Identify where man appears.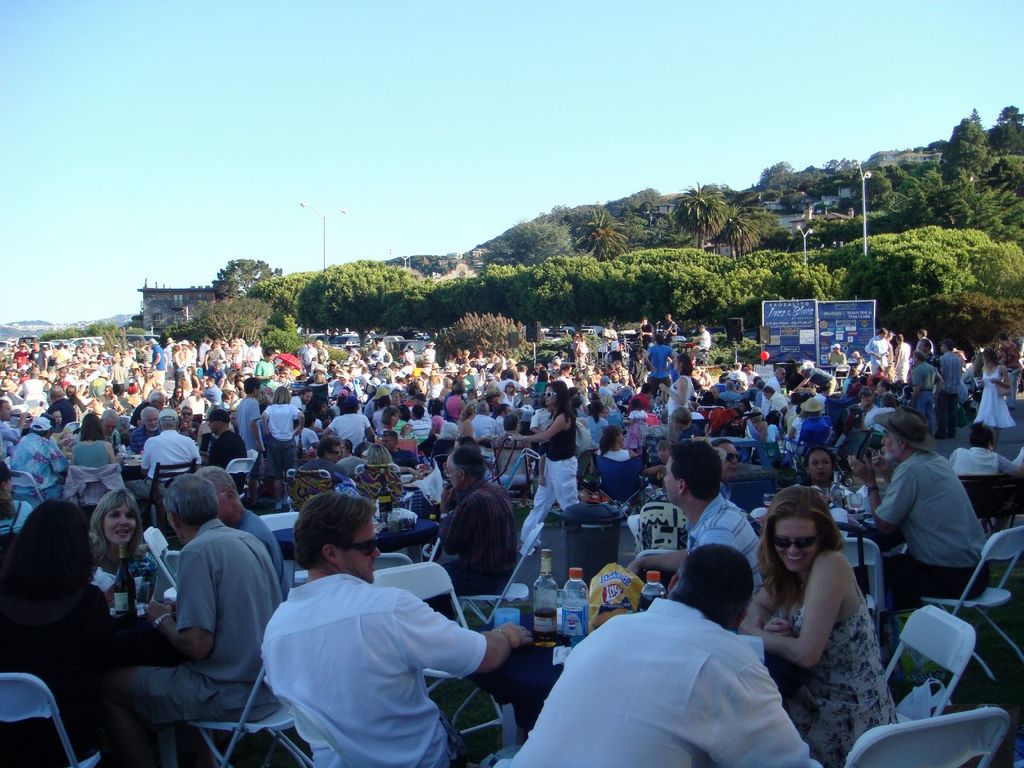
Appears at 865,325,893,379.
